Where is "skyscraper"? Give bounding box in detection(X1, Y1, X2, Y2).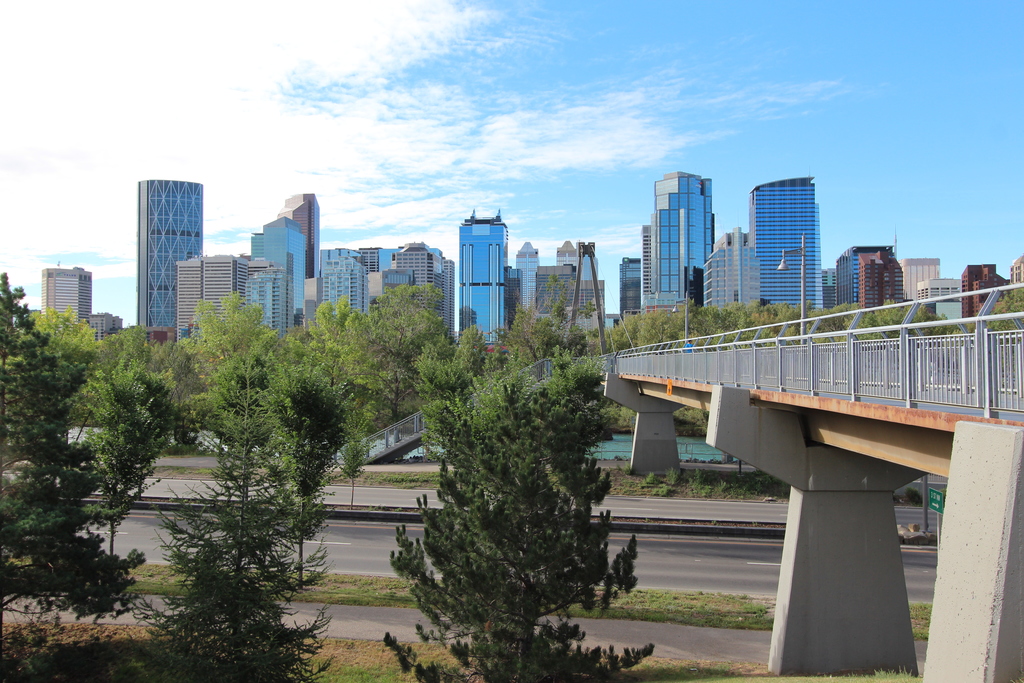
detection(511, 239, 542, 323).
